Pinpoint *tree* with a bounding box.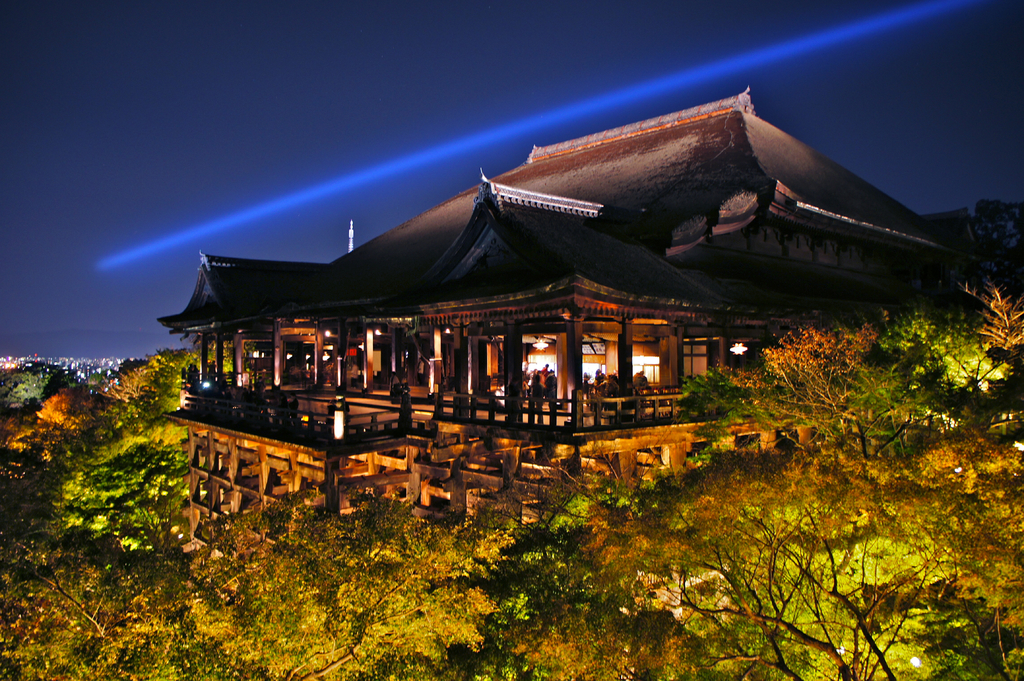
locate(182, 485, 520, 680).
